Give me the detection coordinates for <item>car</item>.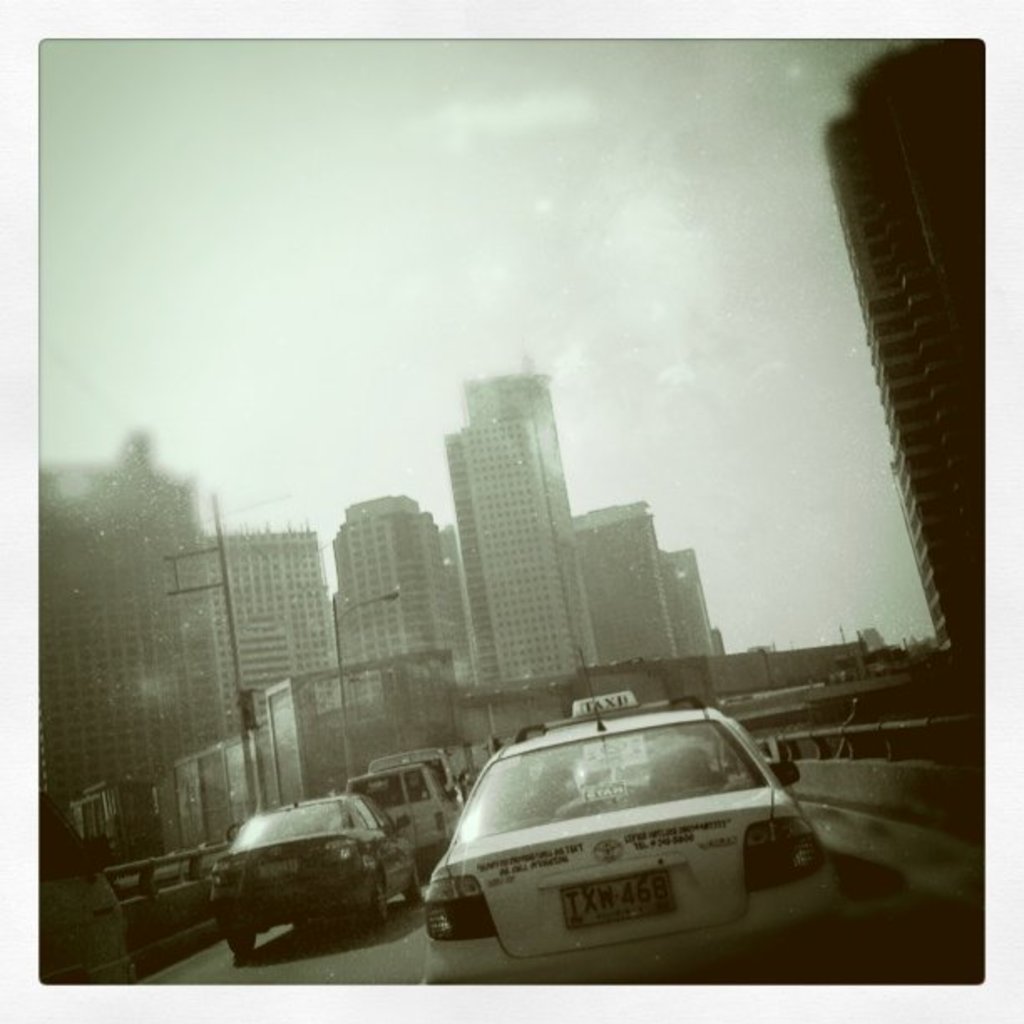
(x1=348, y1=760, x2=460, y2=870).
